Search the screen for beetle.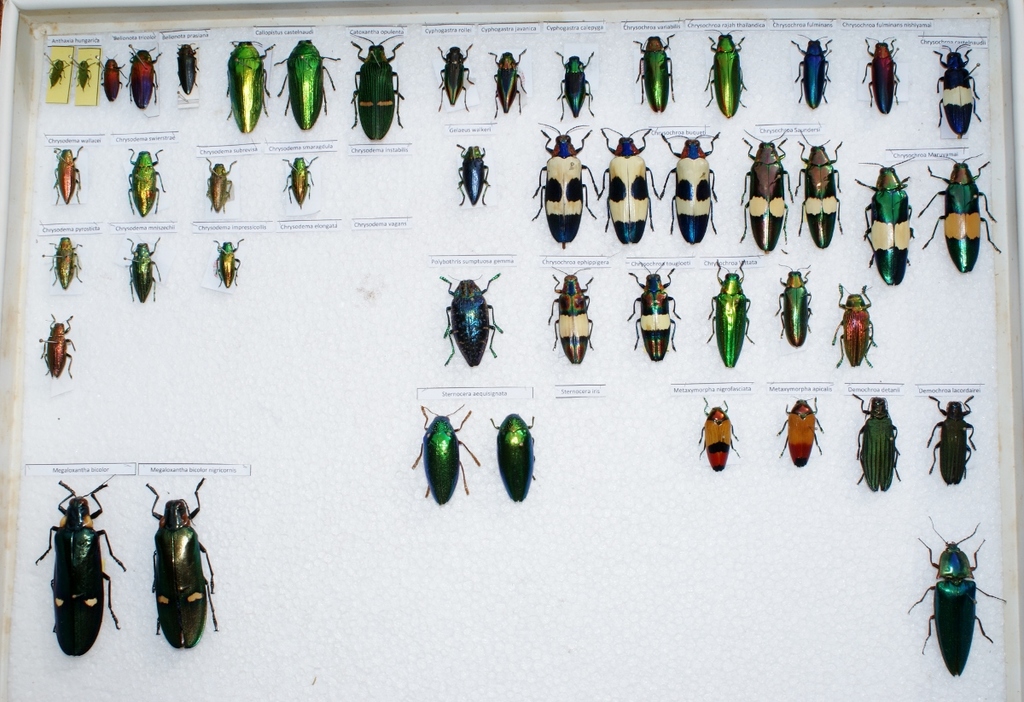
Found at 210/239/244/290.
